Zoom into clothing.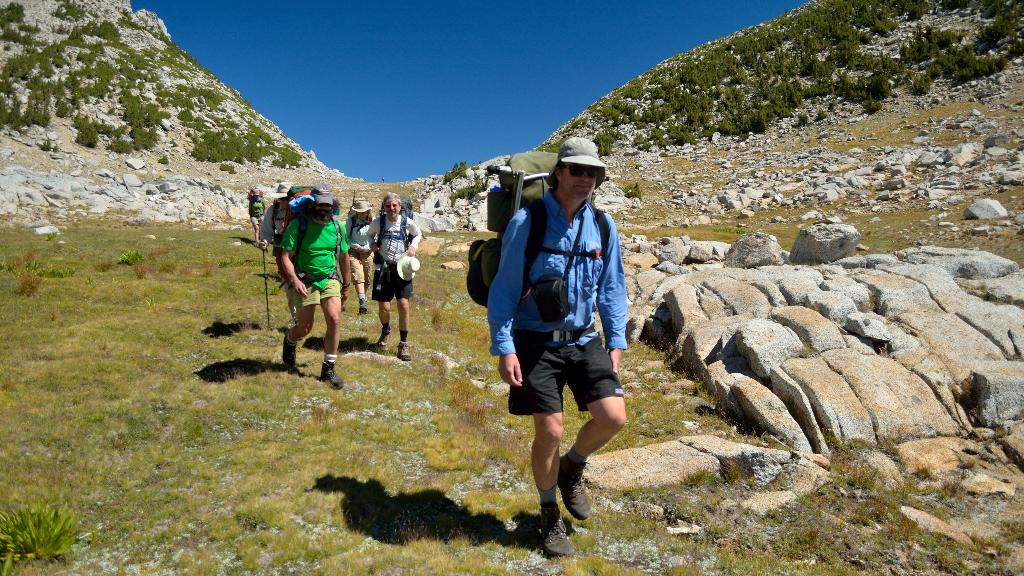
Zoom target: BBox(259, 195, 282, 262).
